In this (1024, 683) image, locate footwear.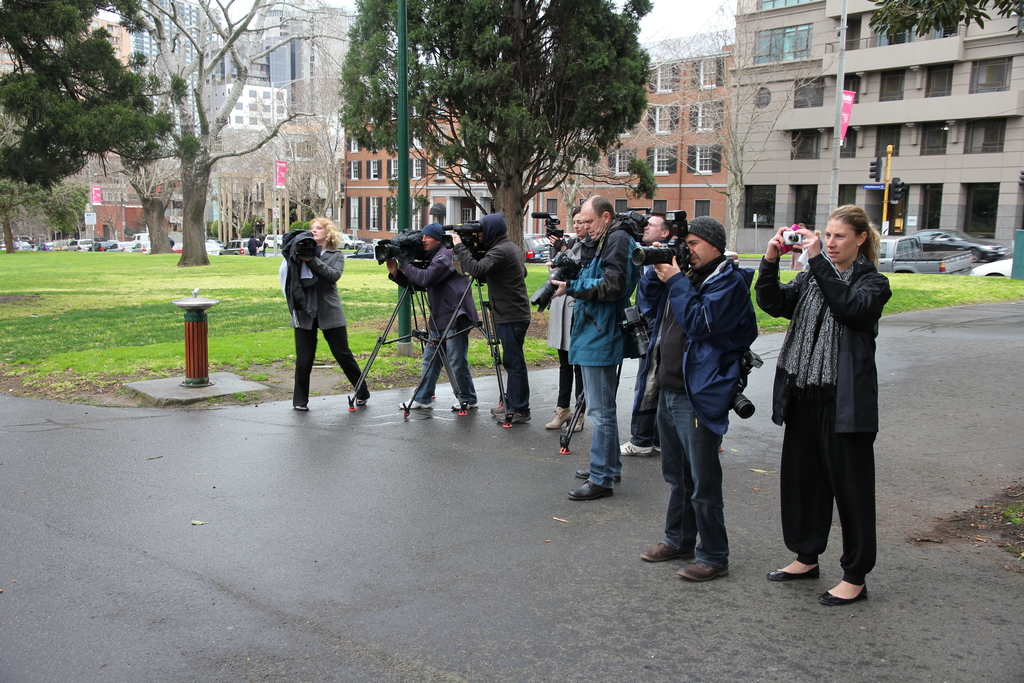
Bounding box: rect(489, 398, 502, 416).
